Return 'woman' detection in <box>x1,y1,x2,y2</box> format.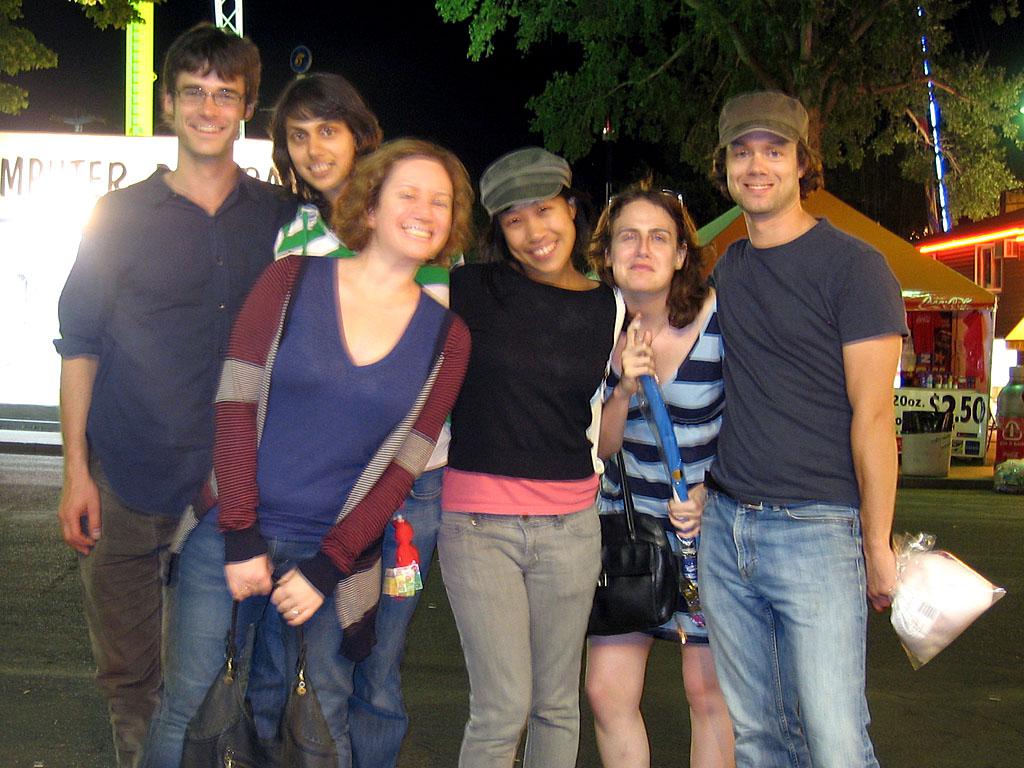
<box>586,181,735,767</box>.
